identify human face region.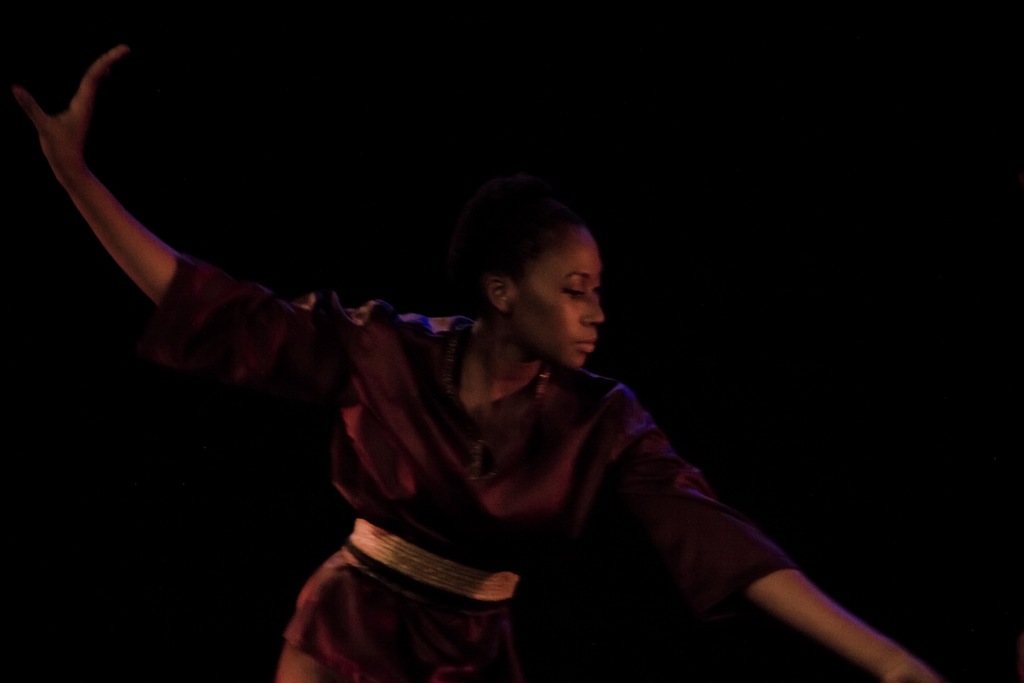
Region: <region>514, 233, 609, 366</region>.
